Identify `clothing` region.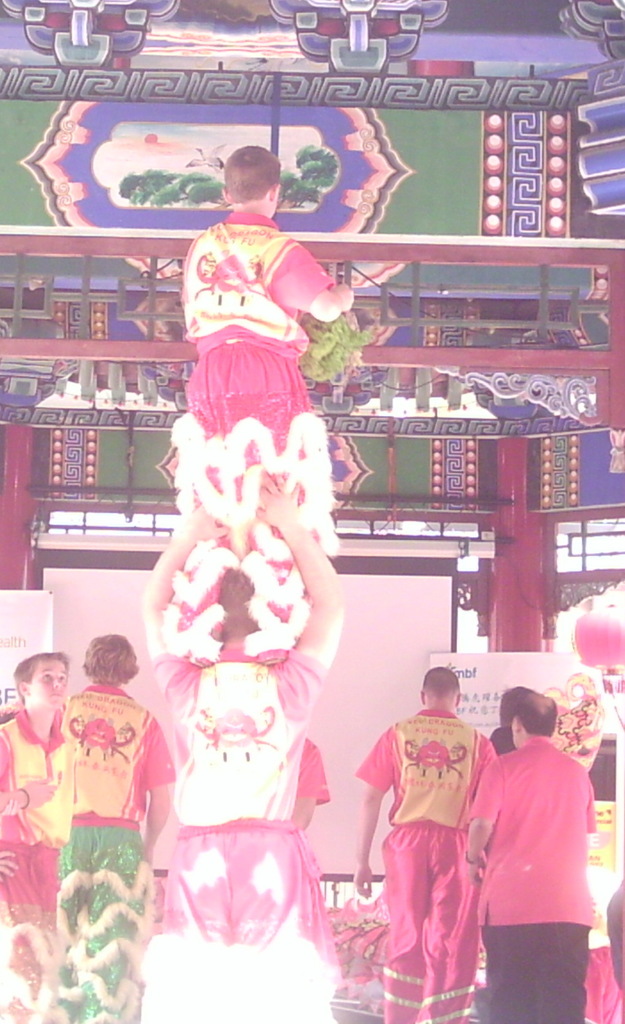
Region: pyautogui.locateOnScreen(152, 640, 342, 1023).
